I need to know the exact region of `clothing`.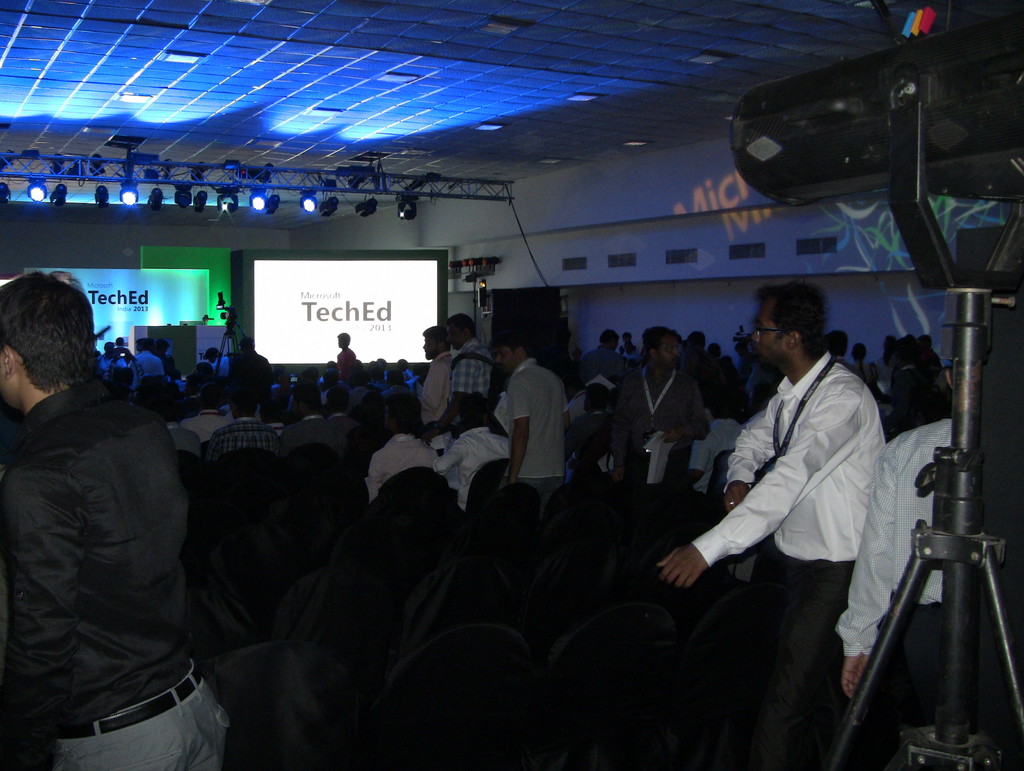
Region: [x1=370, y1=385, x2=377, y2=392].
